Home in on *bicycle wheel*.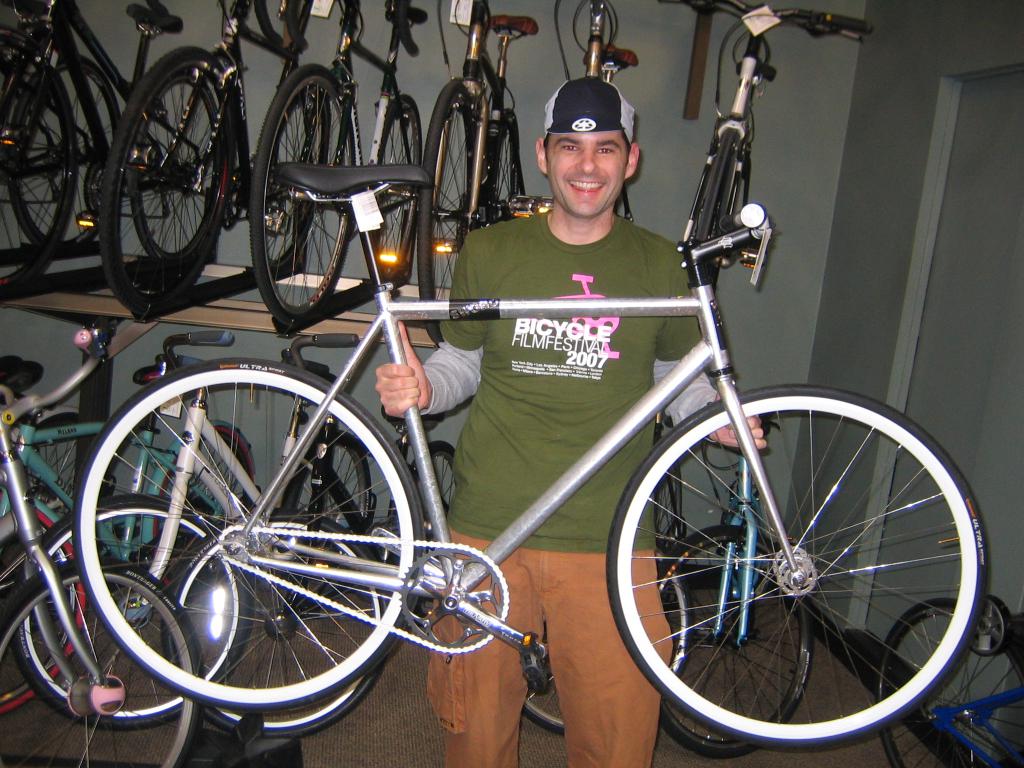
Homed in at BBox(867, 588, 1023, 767).
